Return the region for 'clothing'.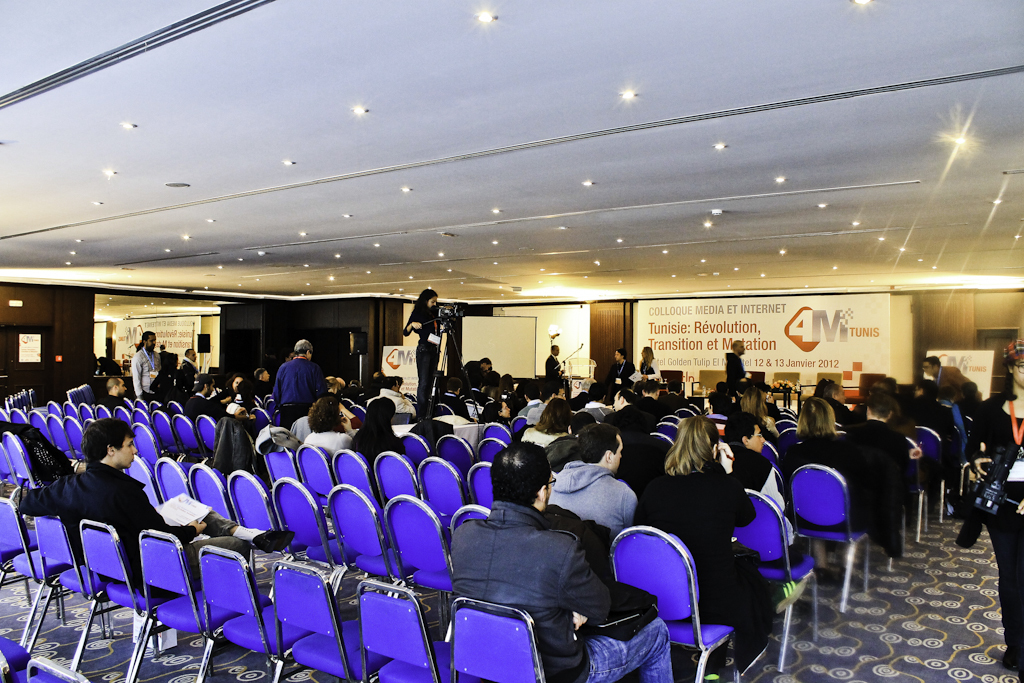
Rect(526, 398, 548, 426).
